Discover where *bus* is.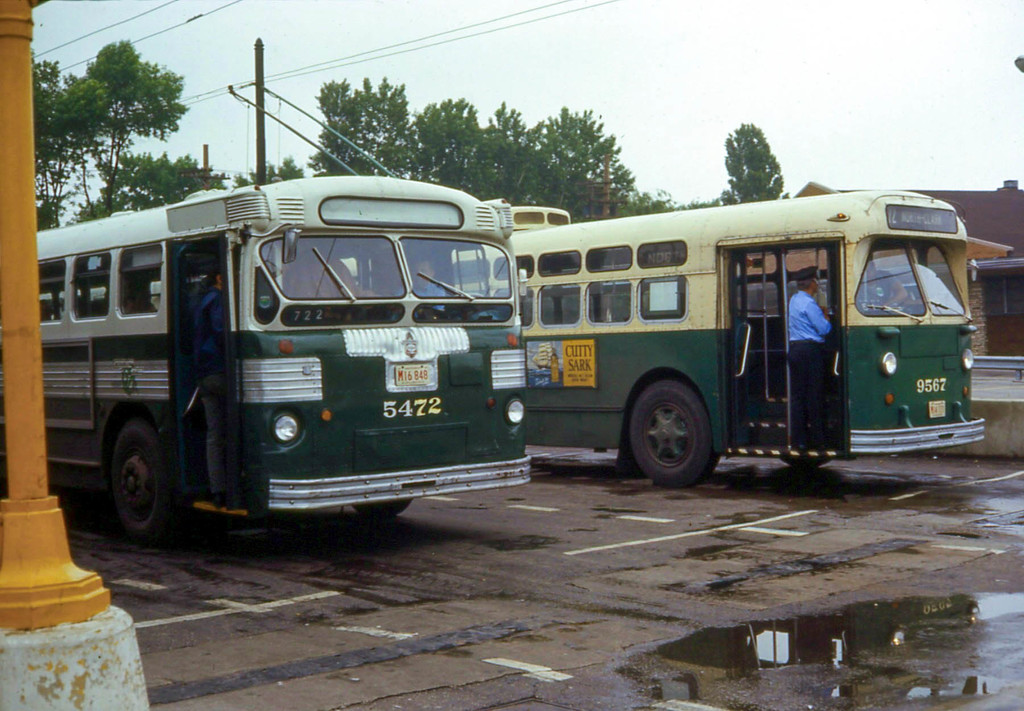
Discovered at 35,83,536,538.
